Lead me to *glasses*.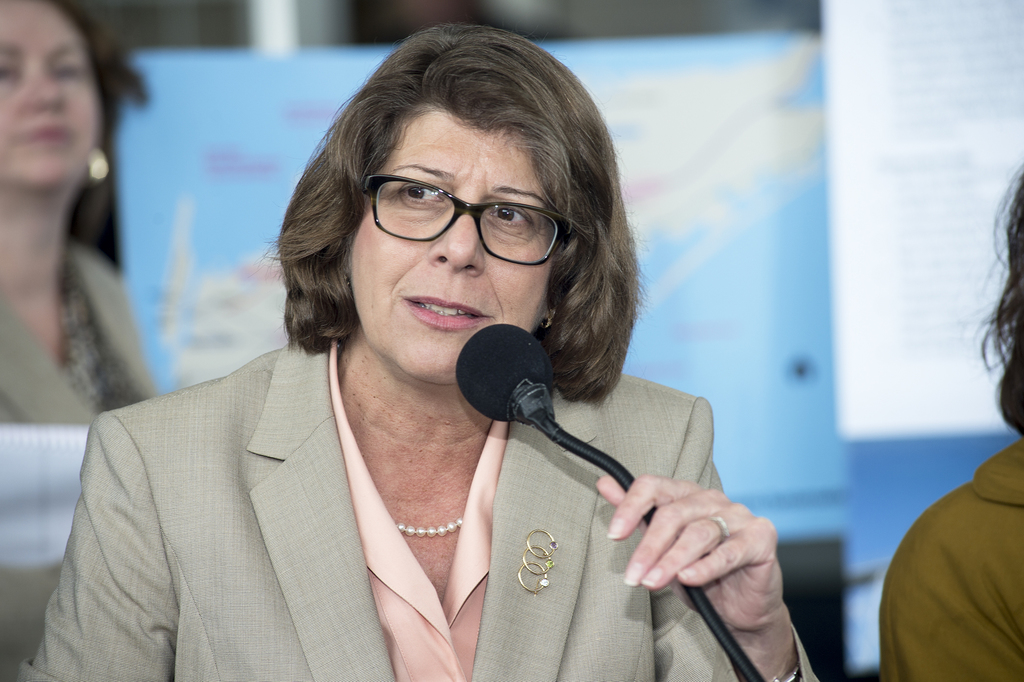
Lead to (left=353, top=173, right=577, bottom=271).
